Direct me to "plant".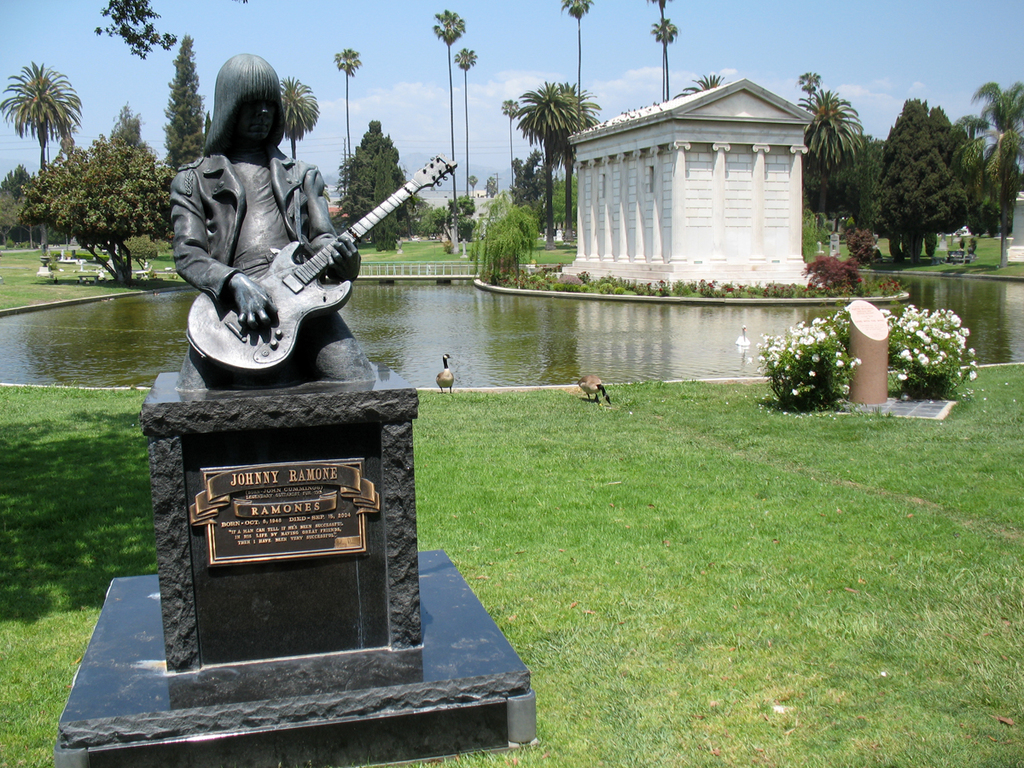
Direction: 759 316 866 410.
